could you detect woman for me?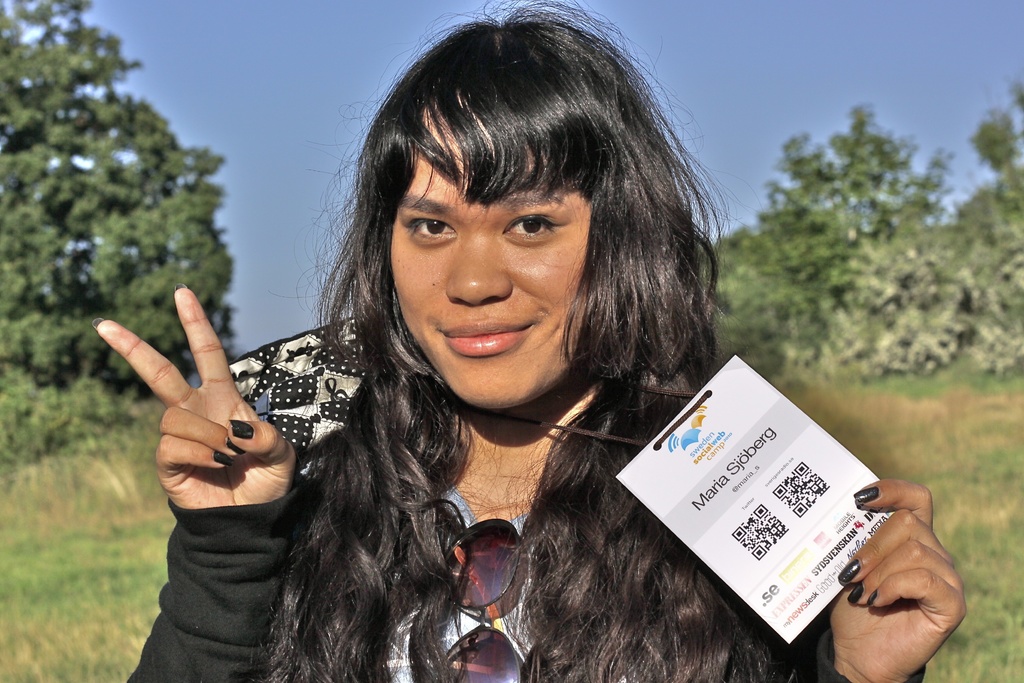
Detection result: pyautogui.locateOnScreen(111, 12, 827, 663).
